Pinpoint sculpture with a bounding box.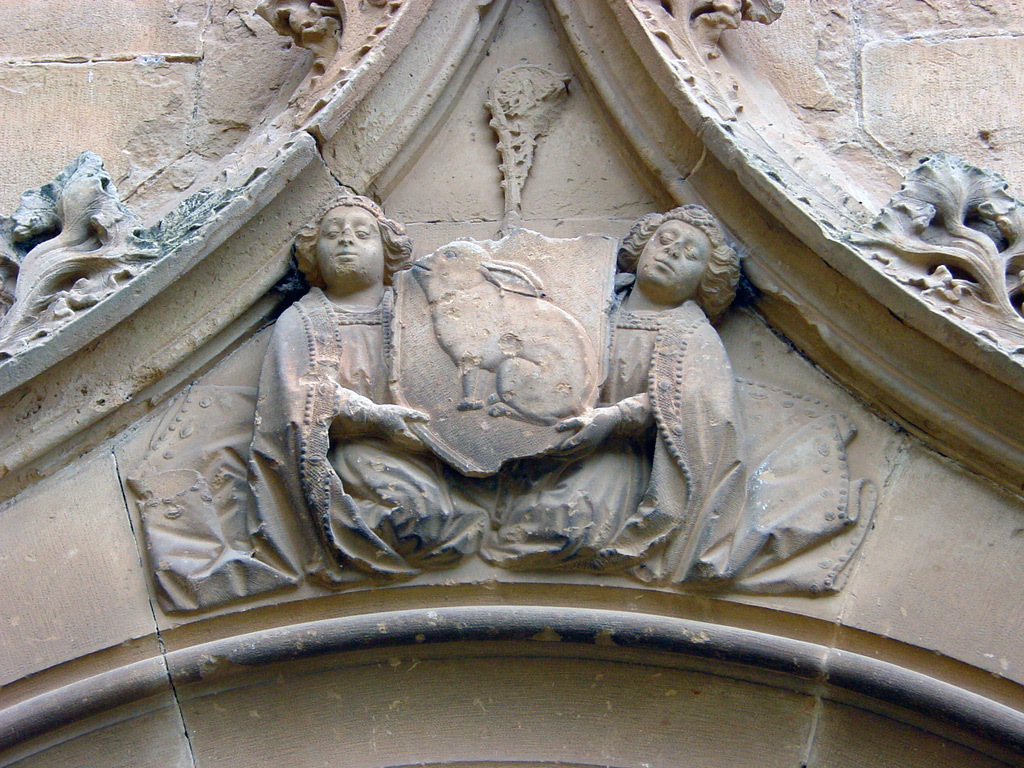
[857, 150, 1023, 331].
